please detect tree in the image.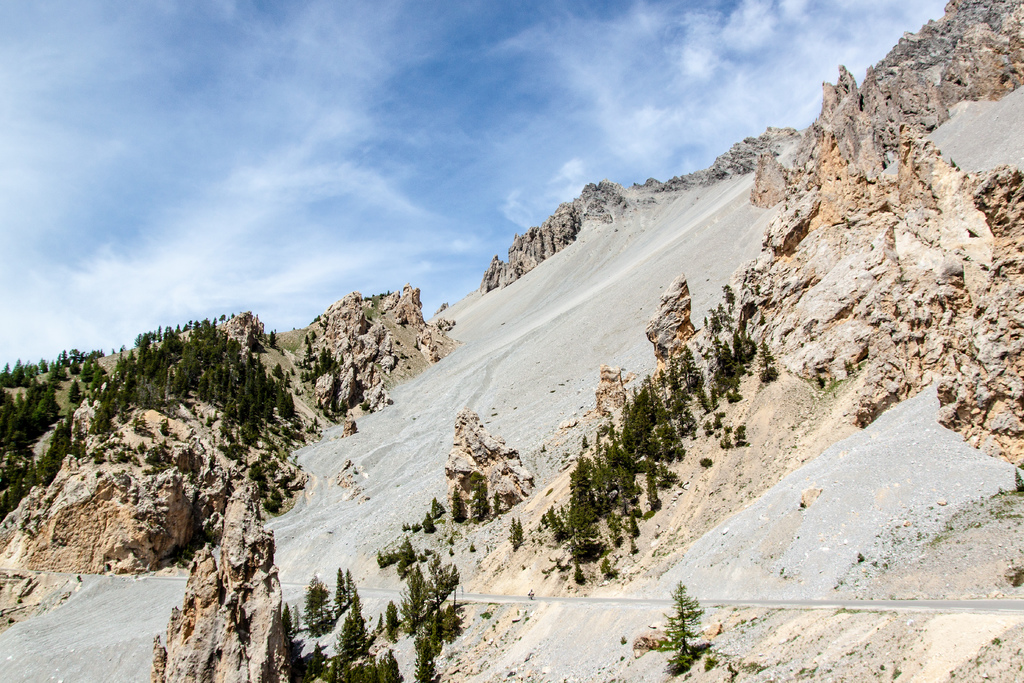
Rect(650, 580, 732, 681).
